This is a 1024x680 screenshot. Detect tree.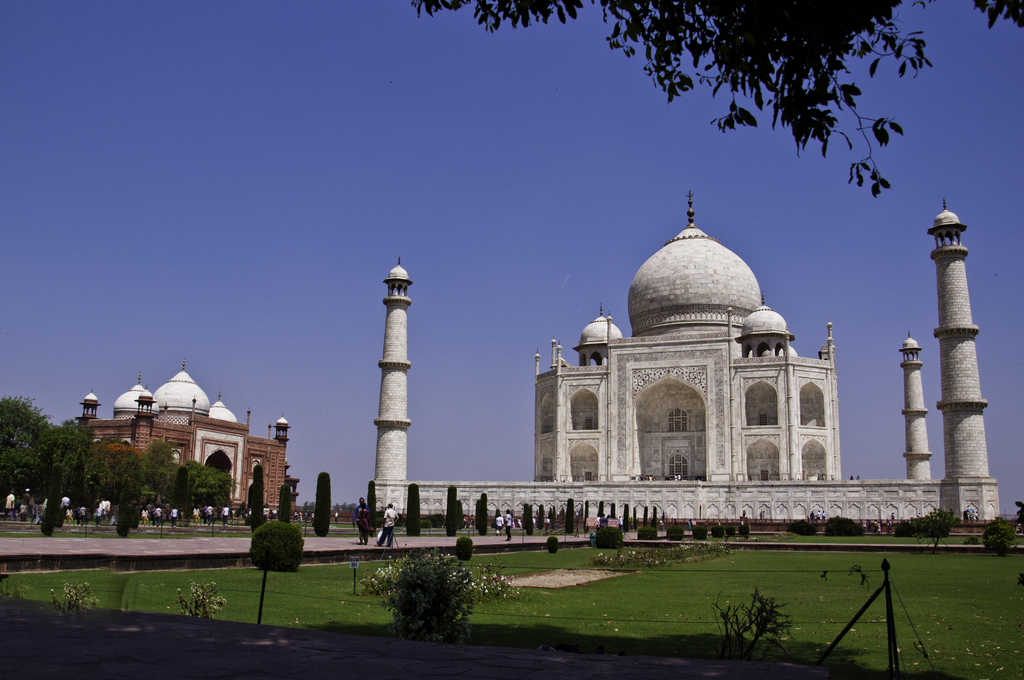
[605, 500, 634, 525].
